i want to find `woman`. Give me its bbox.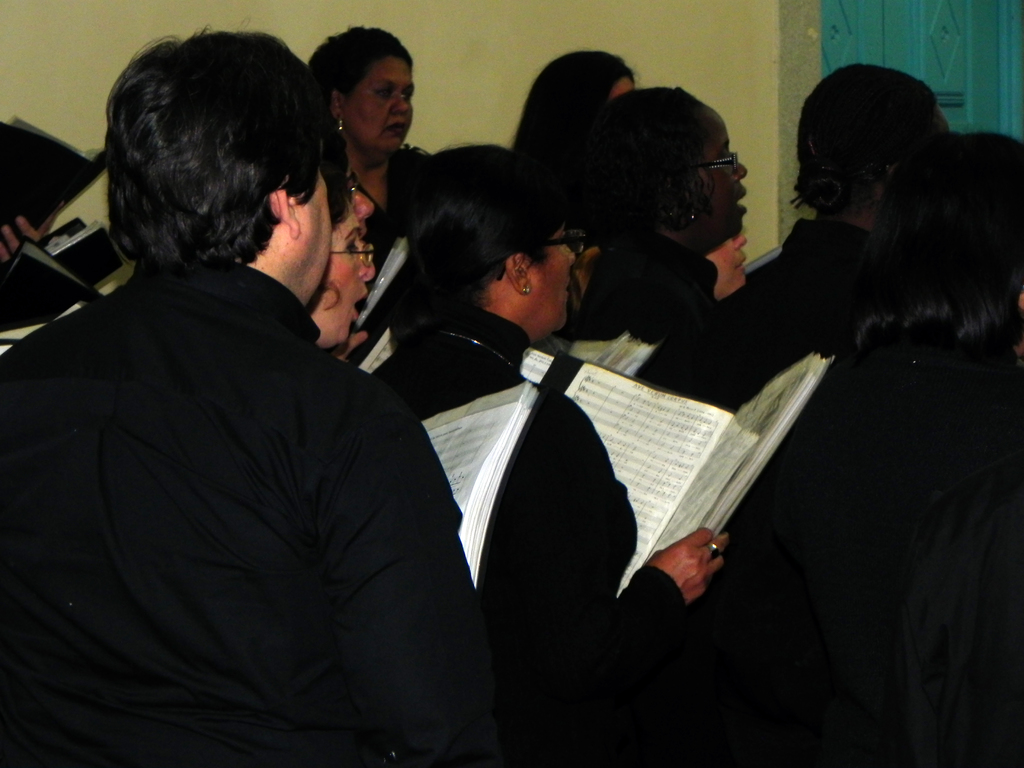
l=510, t=42, r=646, b=151.
